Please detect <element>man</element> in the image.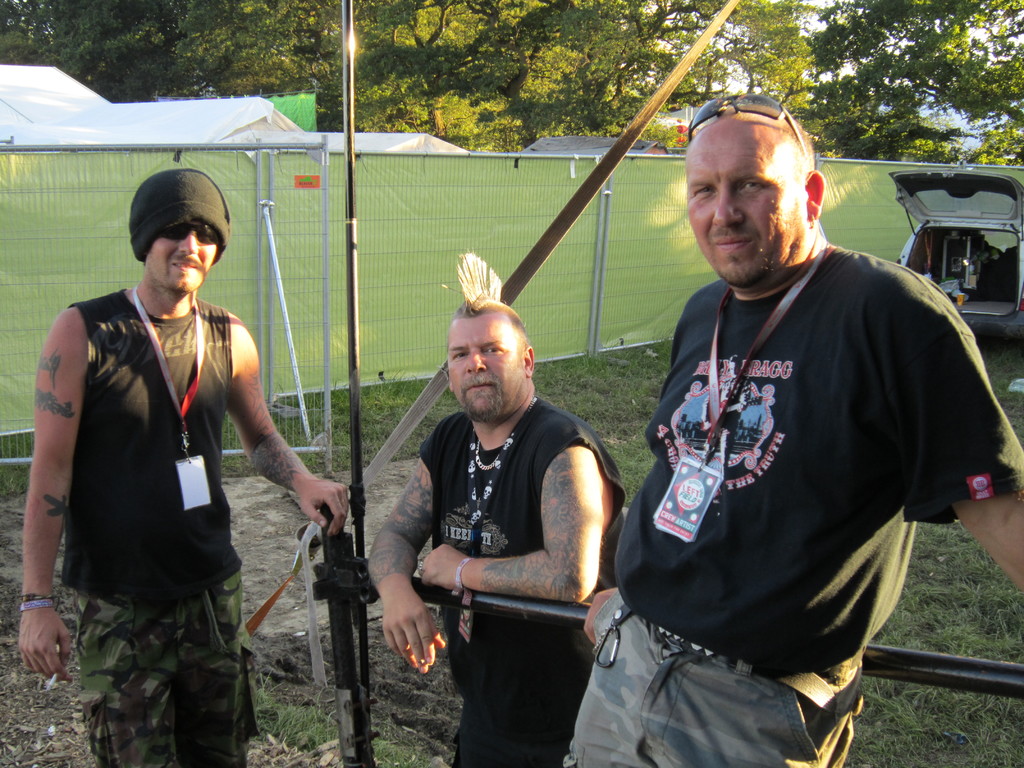
(620, 92, 989, 743).
